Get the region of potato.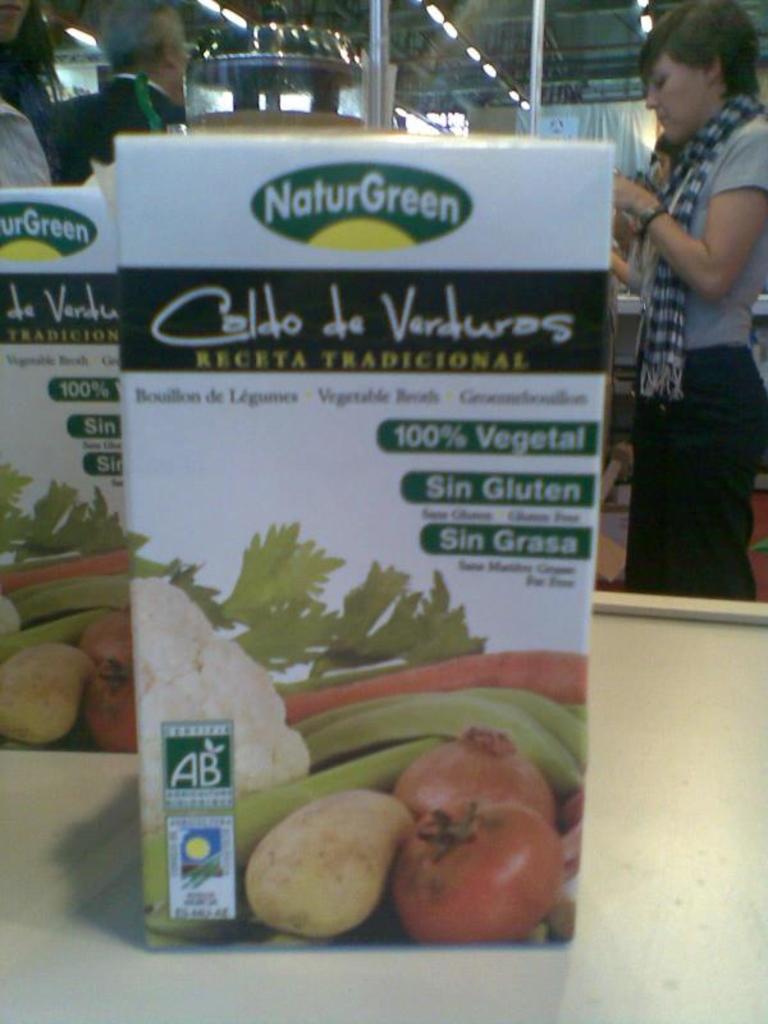
[x1=253, y1=781, x2=419, y2=931].
